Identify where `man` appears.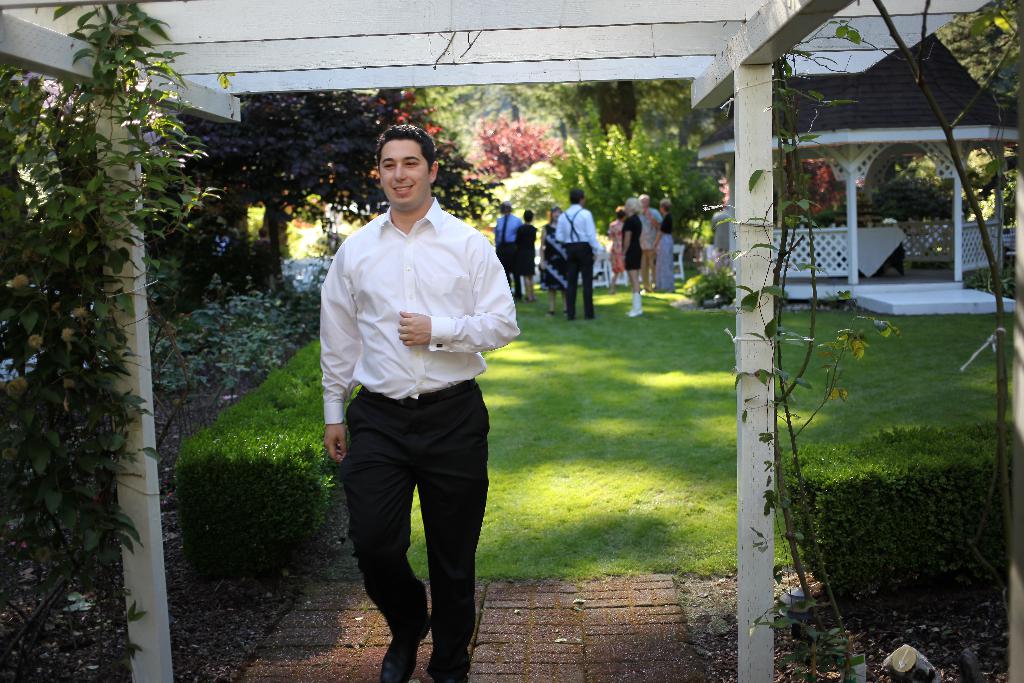
Appears at bbox=(551, 186, 601, 321).
